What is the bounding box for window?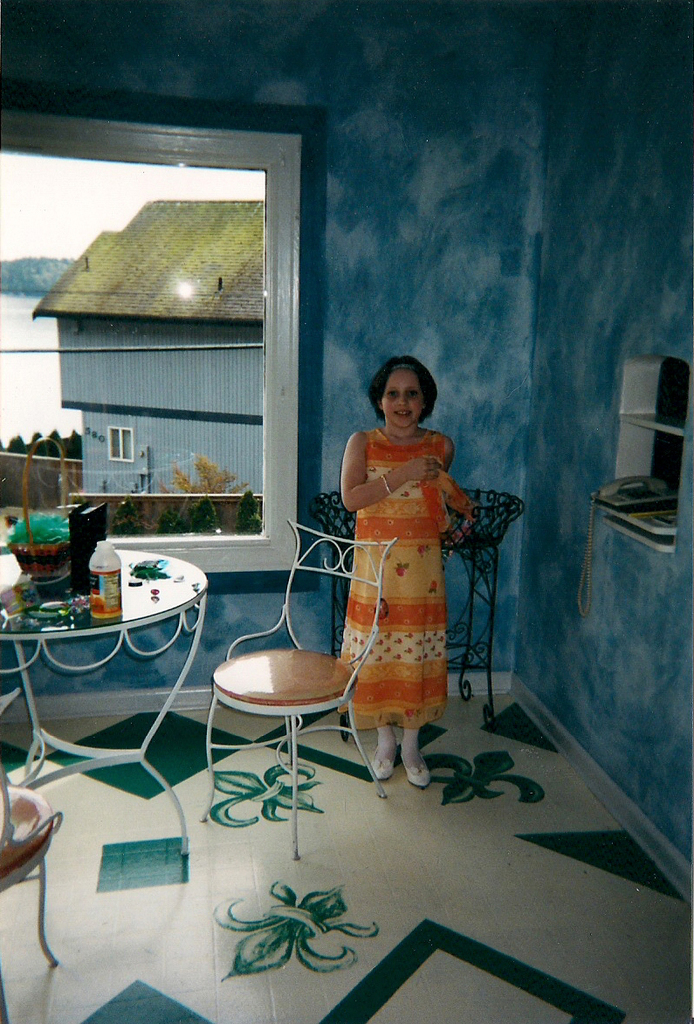
[108,427,134,460].
